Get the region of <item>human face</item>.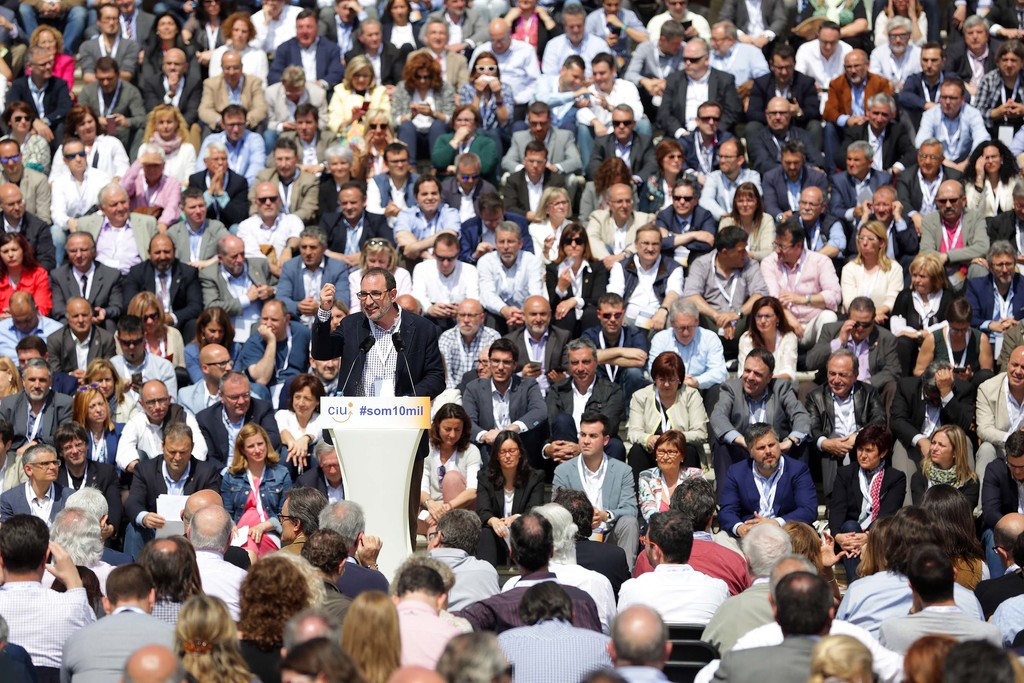
pyautogui.locateOnScreen(937, 192, 958, 219).
